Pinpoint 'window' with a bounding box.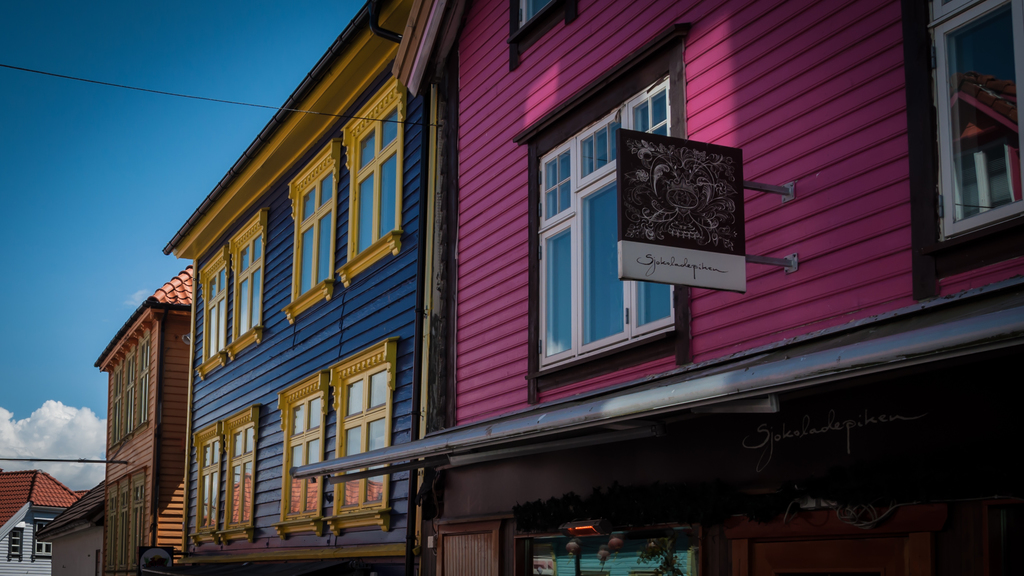
Rect(201, 246, 228, 361).
